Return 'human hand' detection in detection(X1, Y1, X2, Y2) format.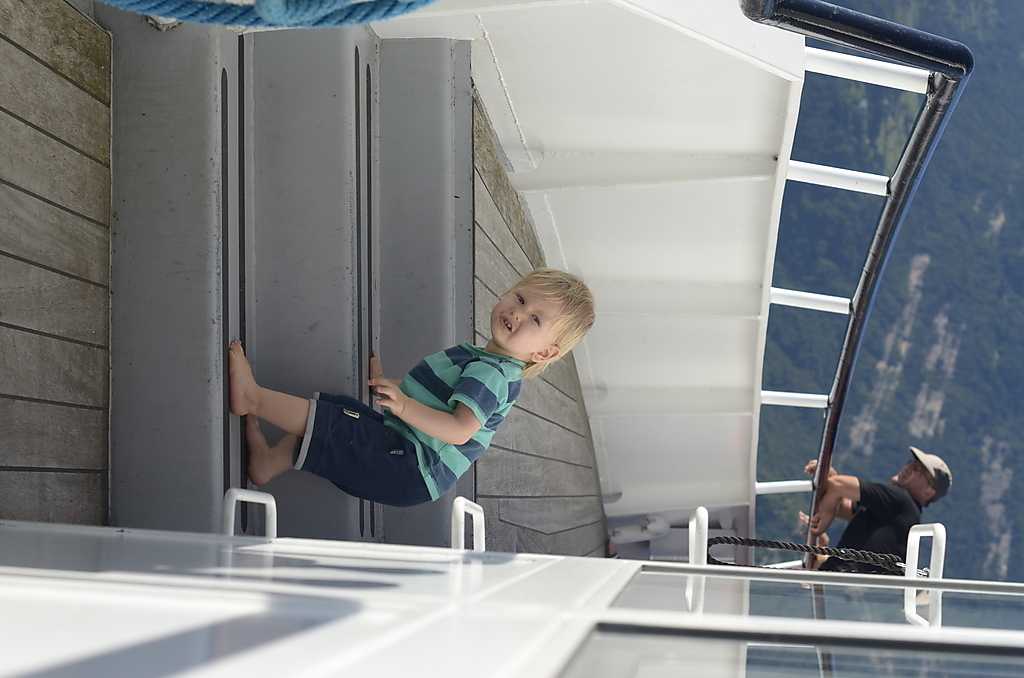
detection(370, 351, 385, 393).
